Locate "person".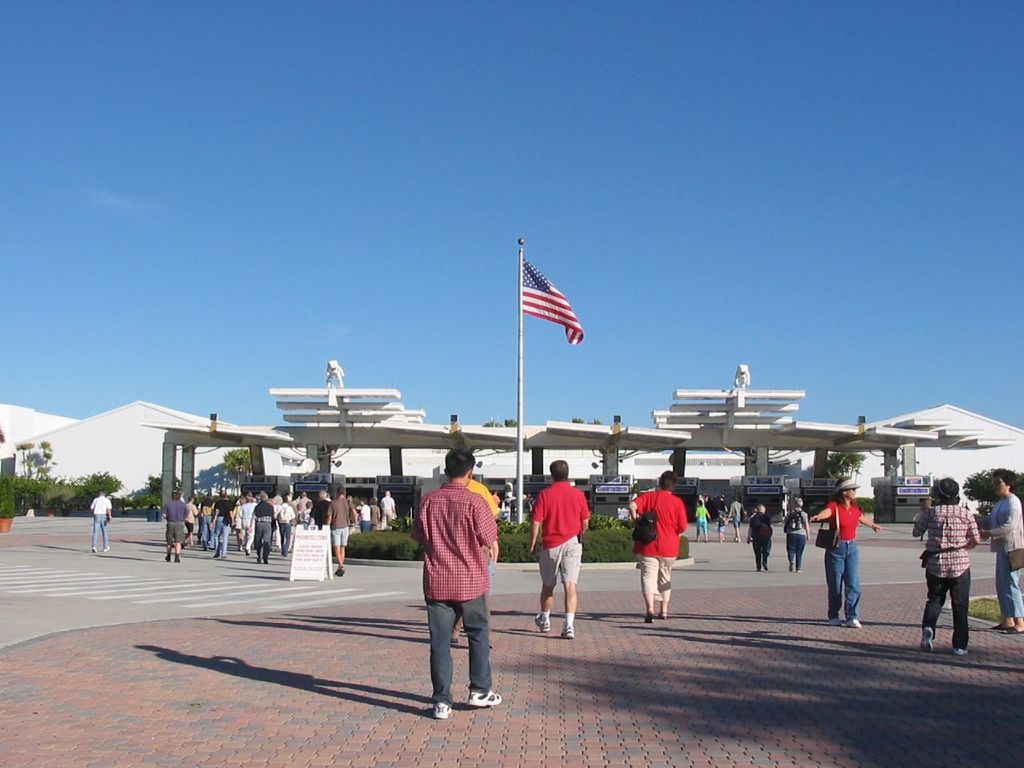
Bounding box: box(452, 478, 504, 645).
